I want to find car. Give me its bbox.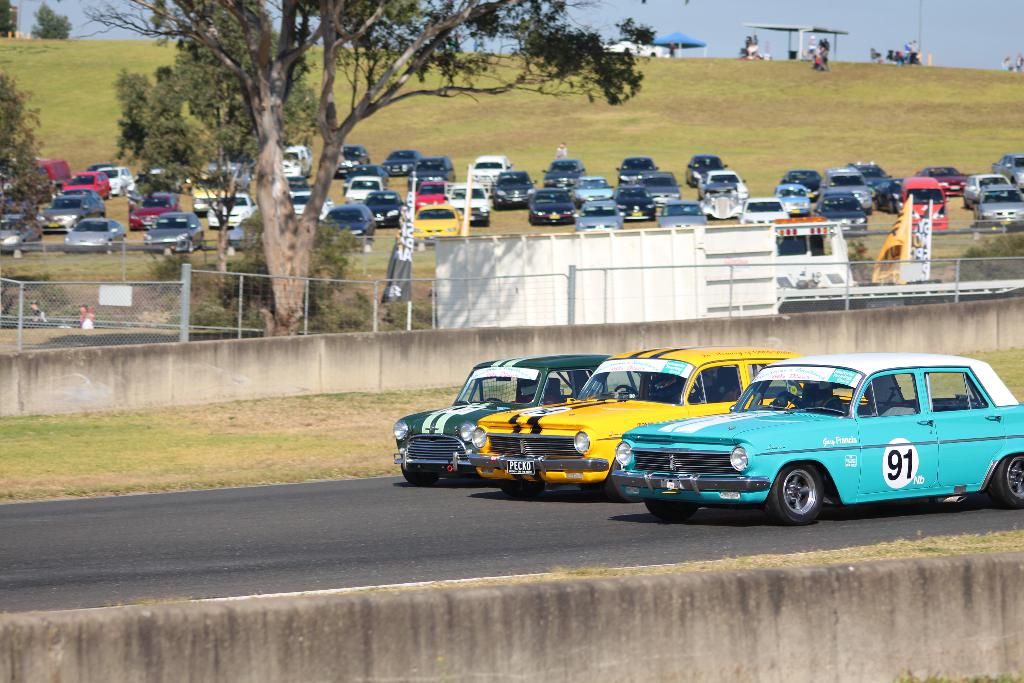
left=522, top=181, right=575, bottom=225.
